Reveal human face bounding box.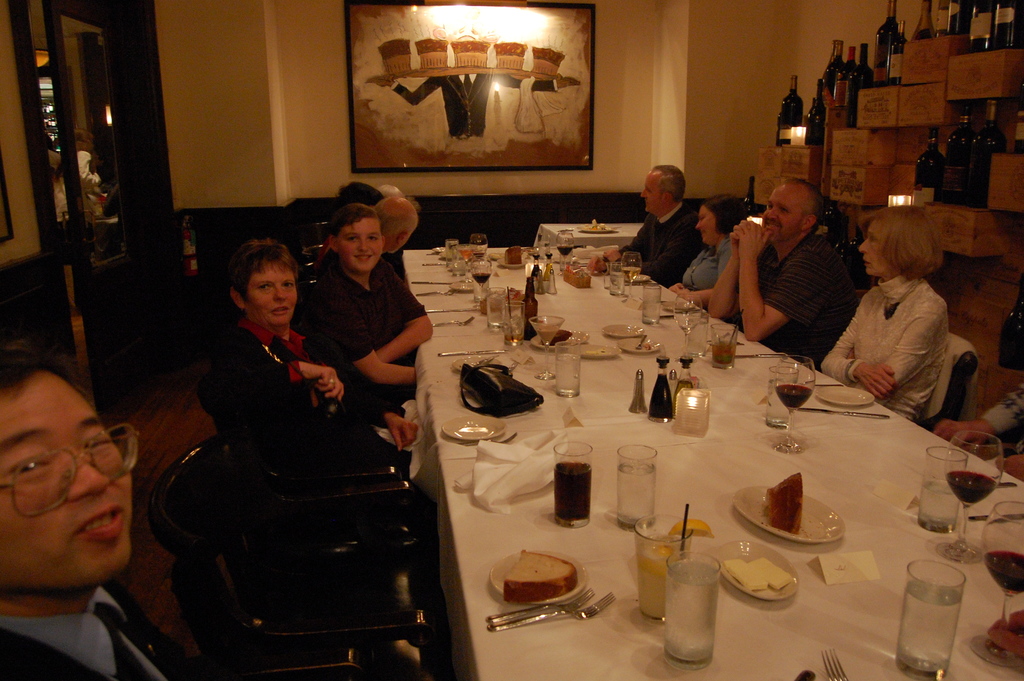
Revealed: Rect(762, 185, 804, 242).
